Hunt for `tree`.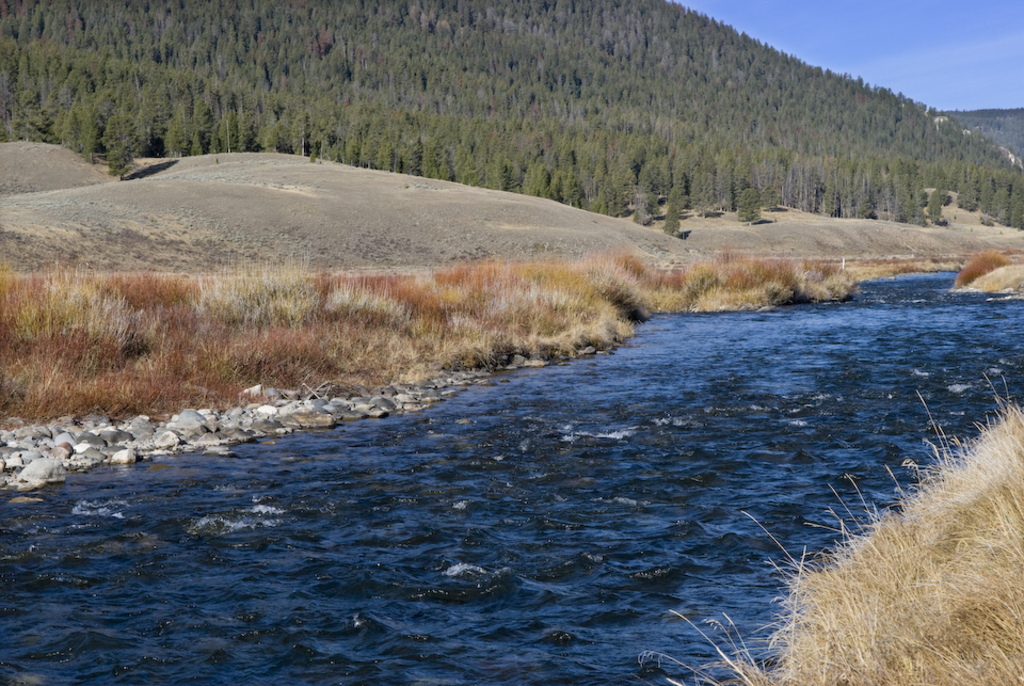
Hunted down at 976,175,999,213.
